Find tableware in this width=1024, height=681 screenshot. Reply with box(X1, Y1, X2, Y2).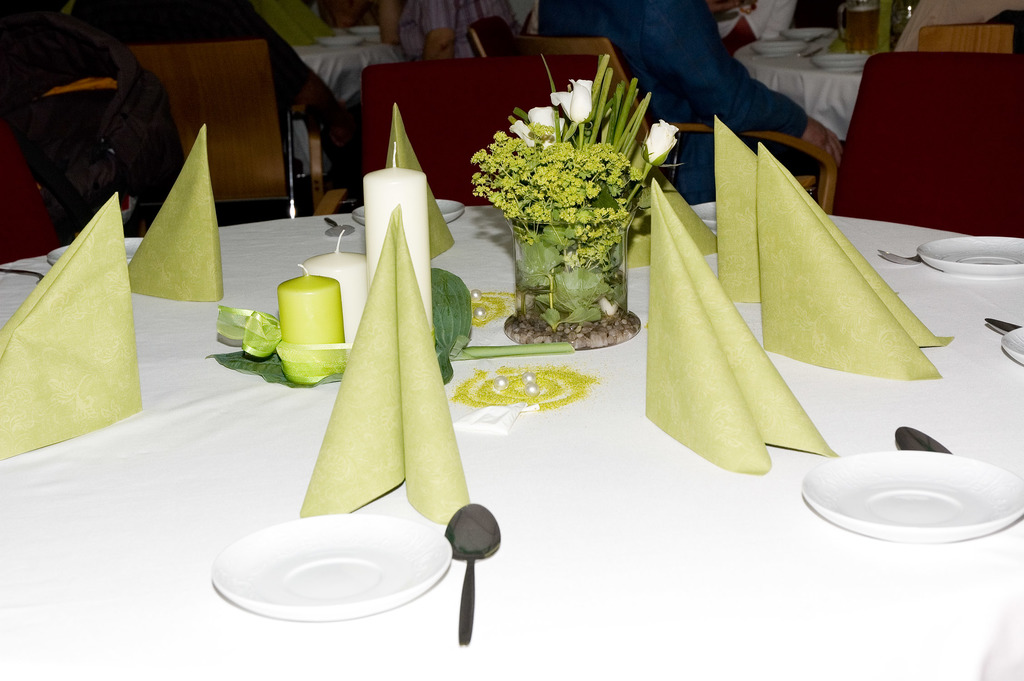
box(47, 235, 144, 267).
